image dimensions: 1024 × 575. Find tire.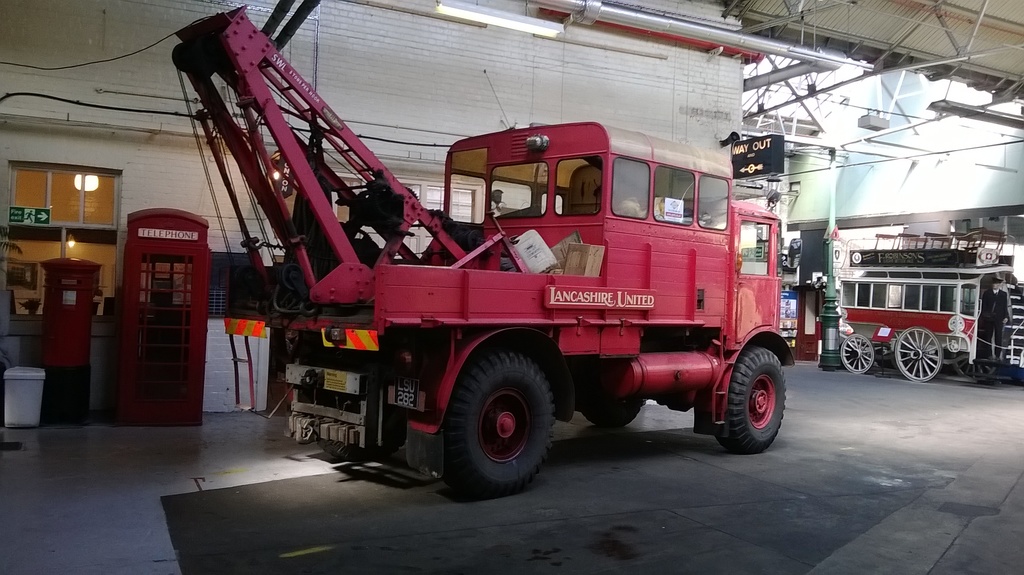
locate(332, 432, 391, 455).
